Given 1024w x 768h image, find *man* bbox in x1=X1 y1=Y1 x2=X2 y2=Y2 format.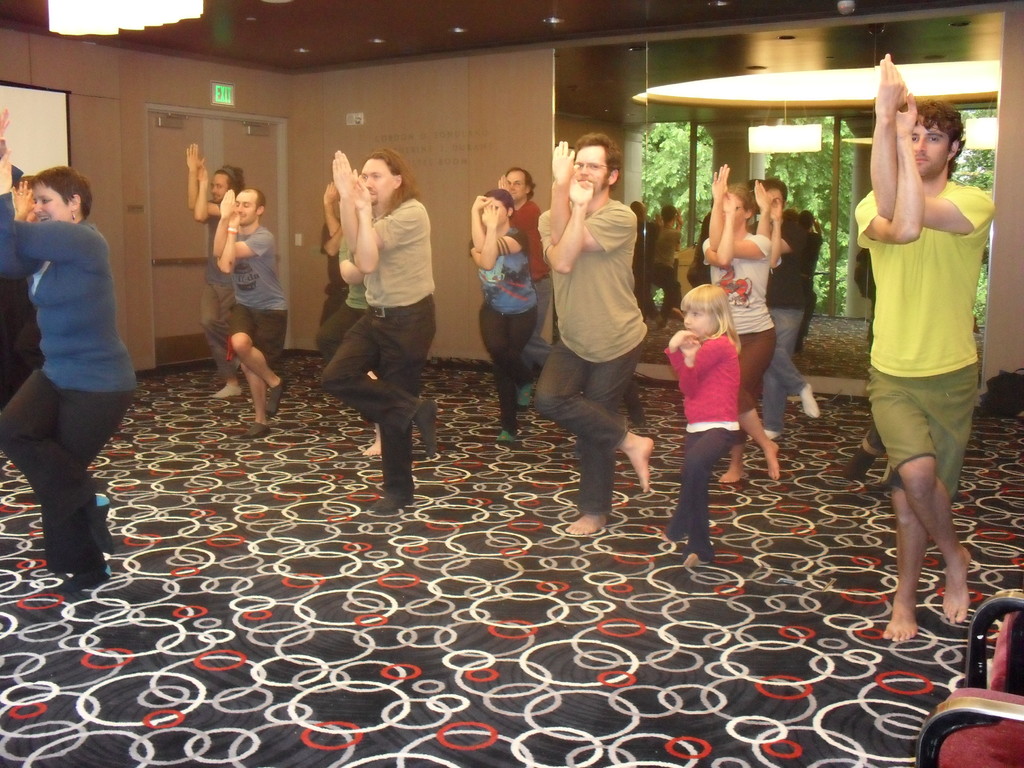
x1=211 y1=180 x2=287 y2=443.
